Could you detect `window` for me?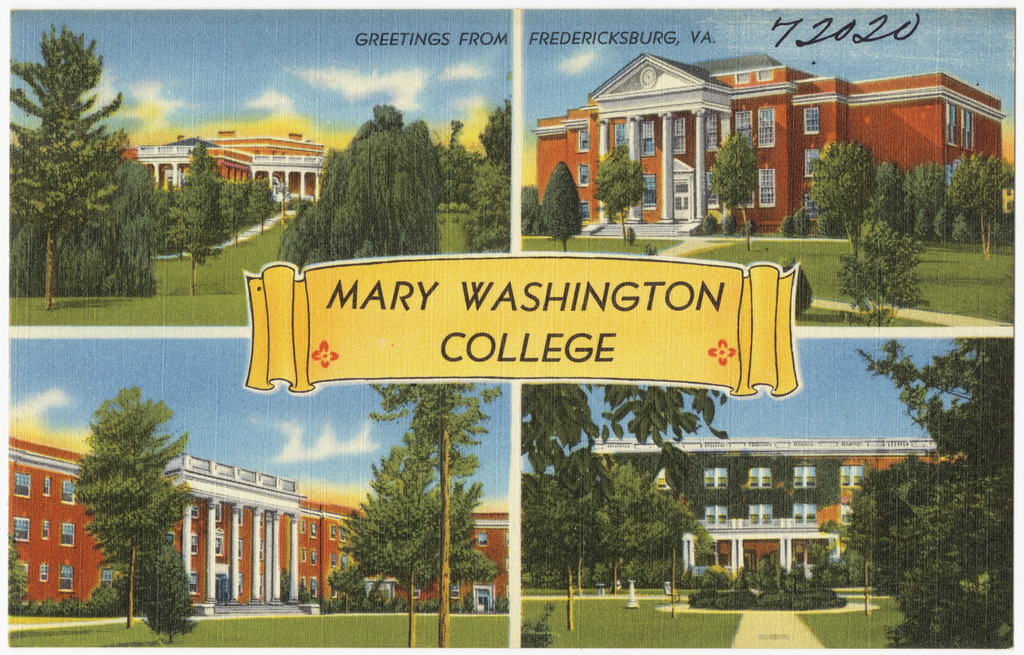
Detection result: region(297, 516, 304, 535).
